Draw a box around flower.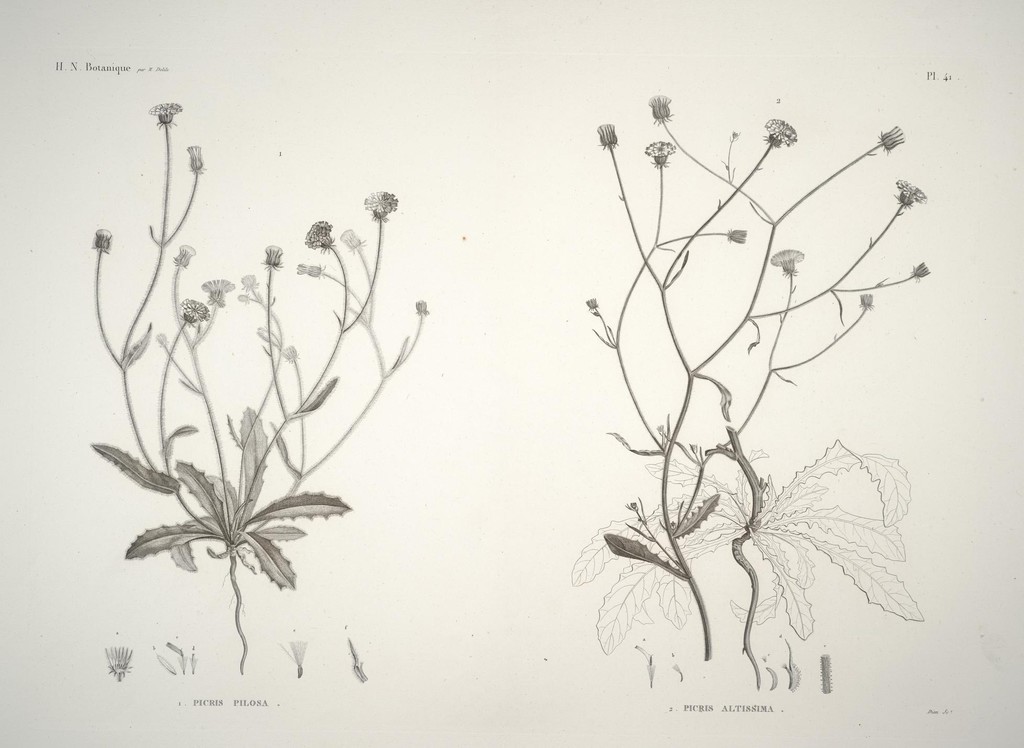
x1=341, y1=229, x2=362, y2=246.
